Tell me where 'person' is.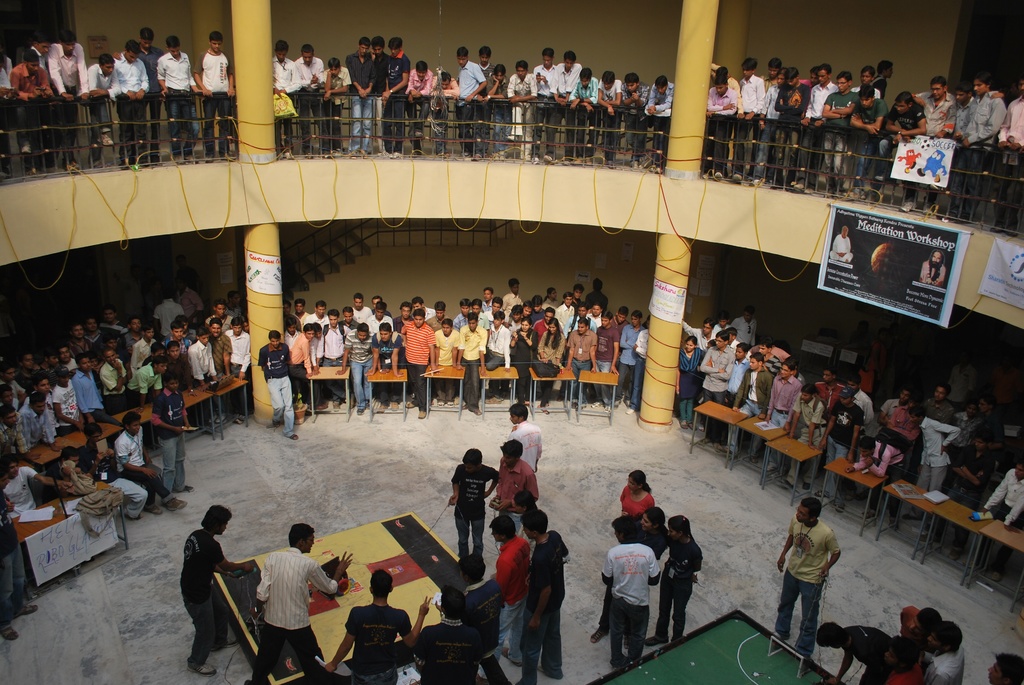
'person' is at rect(11, 51, 47, 160).
